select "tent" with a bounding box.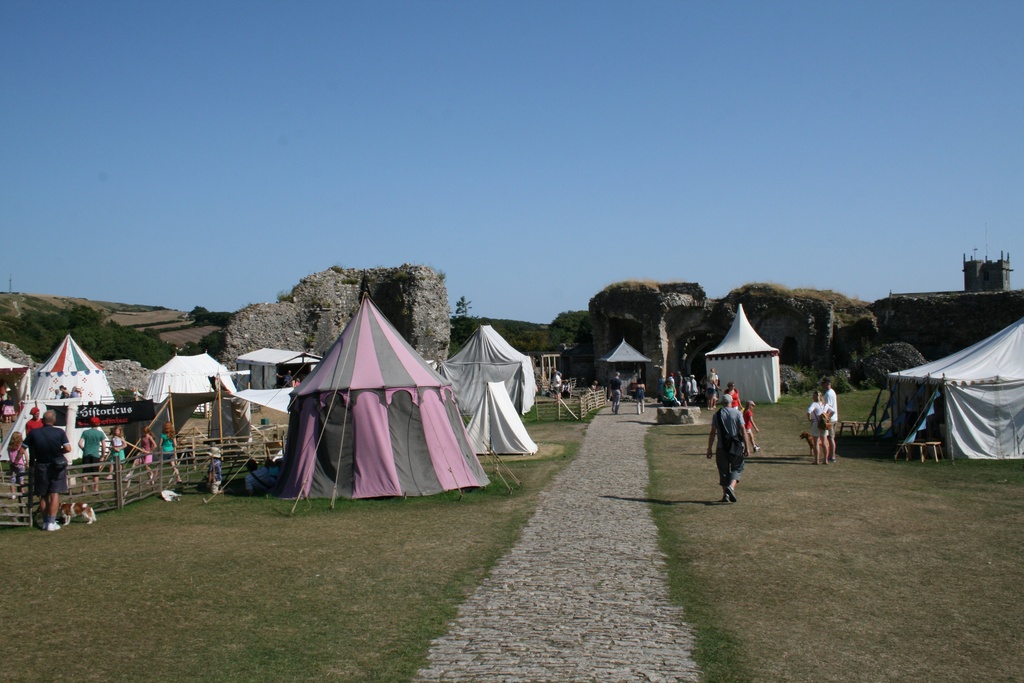
(left=461, top=374, right=548, bottom=454).
